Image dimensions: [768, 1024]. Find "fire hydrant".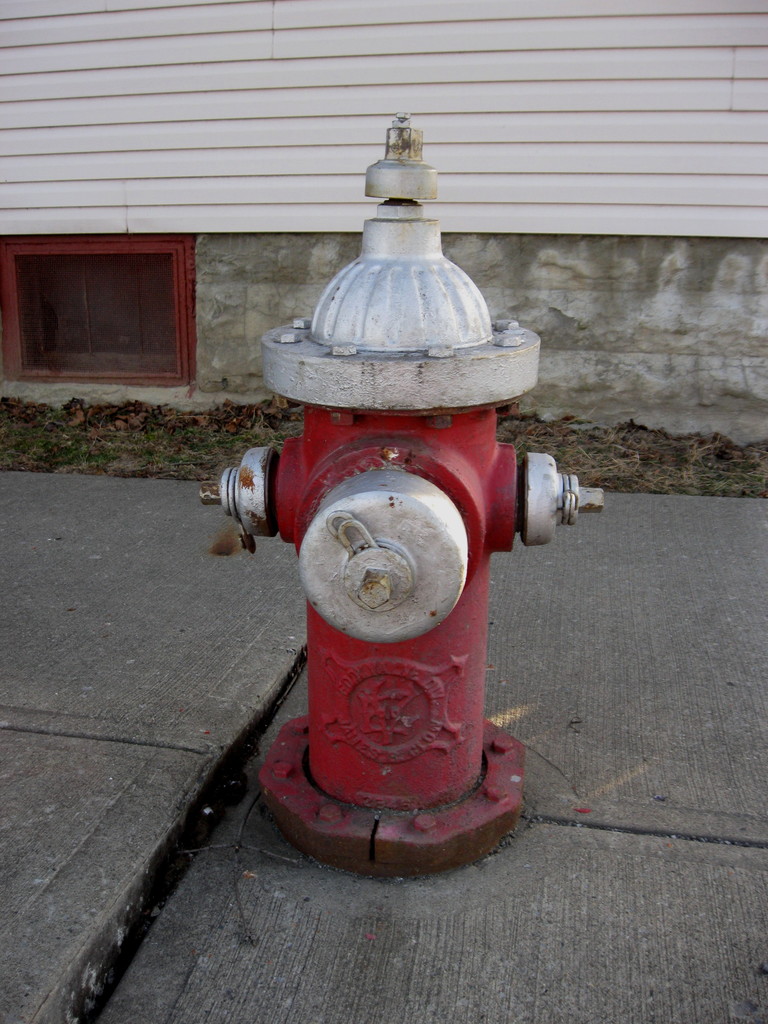
region(195, 108, 611, 870).
